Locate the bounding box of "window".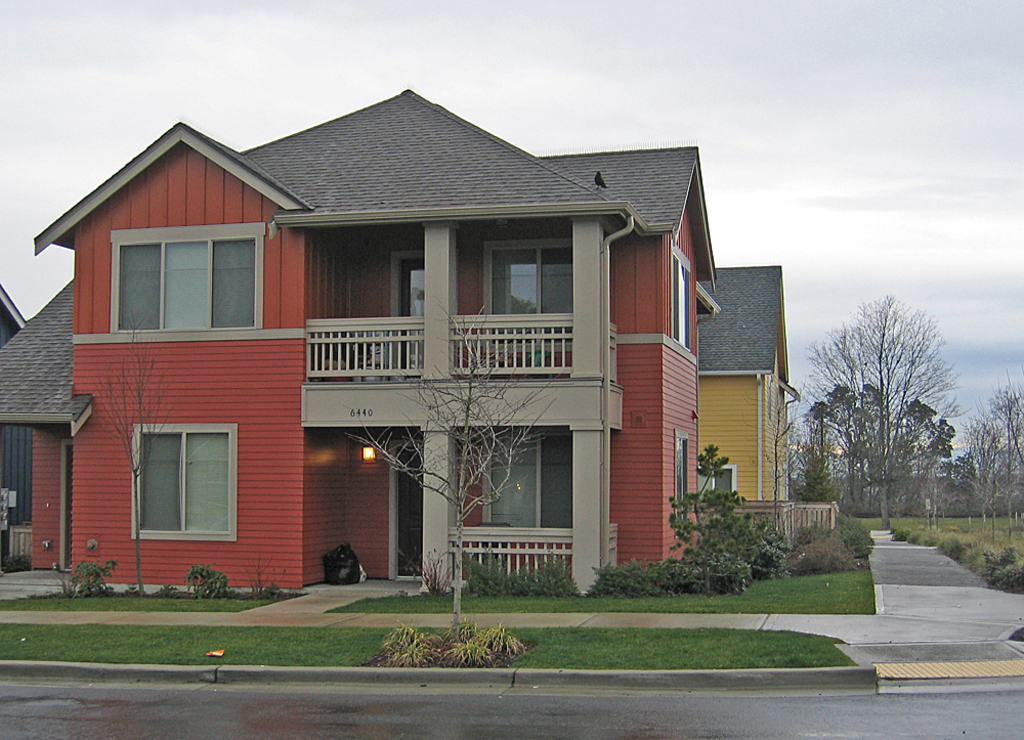
Bounding box: 102, 222, 267, 336.
